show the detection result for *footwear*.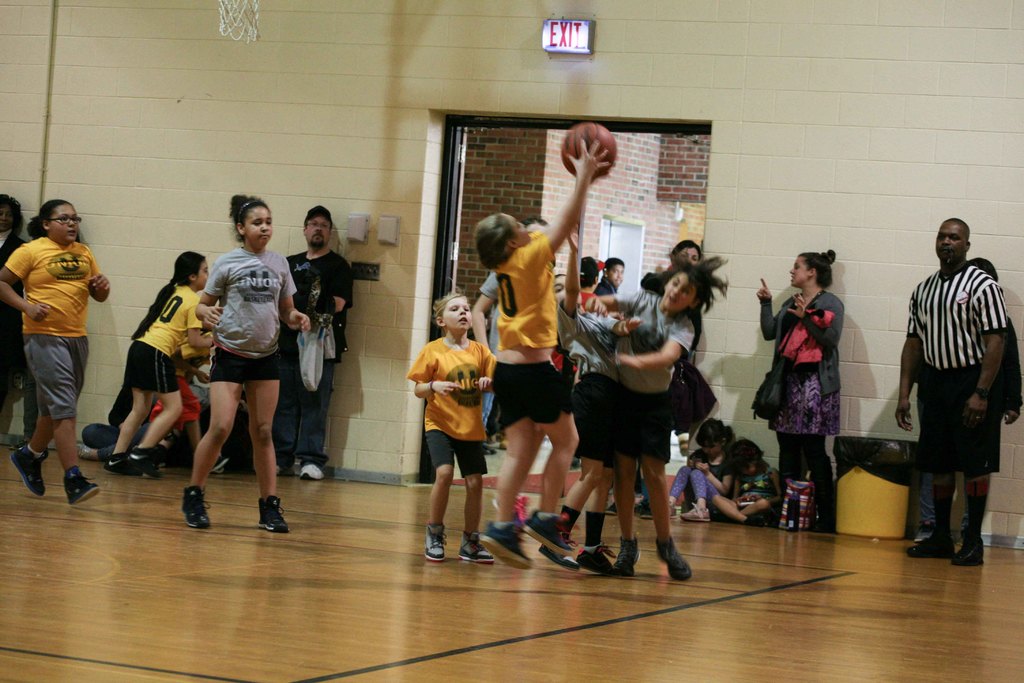
(182, 491, 213, 531).
